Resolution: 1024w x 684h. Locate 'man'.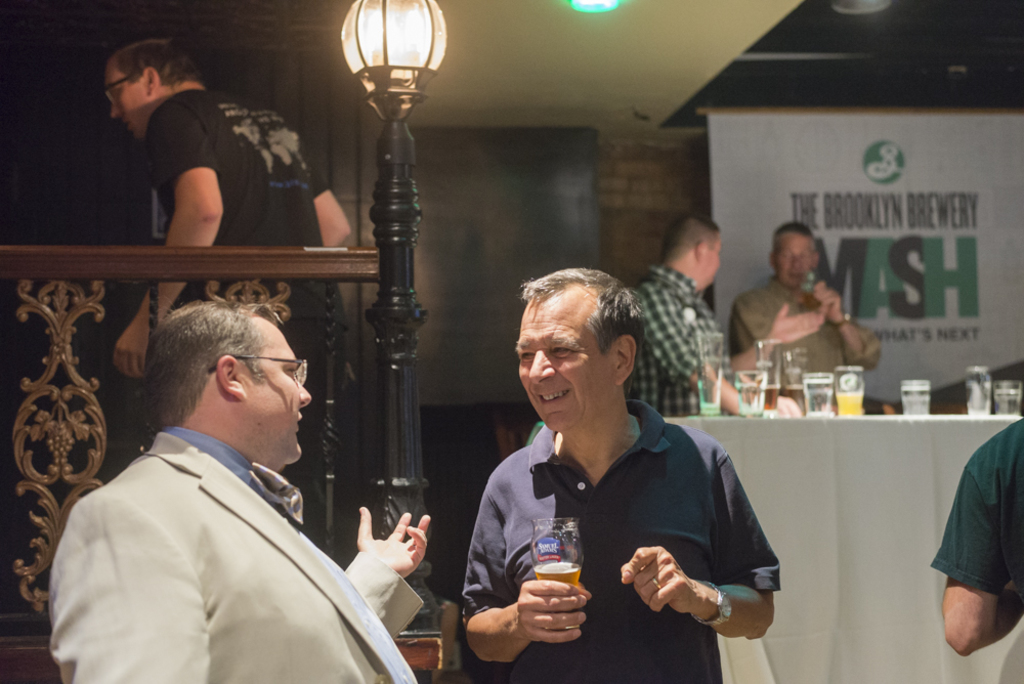
BBox(454, 264, 785, 683).
